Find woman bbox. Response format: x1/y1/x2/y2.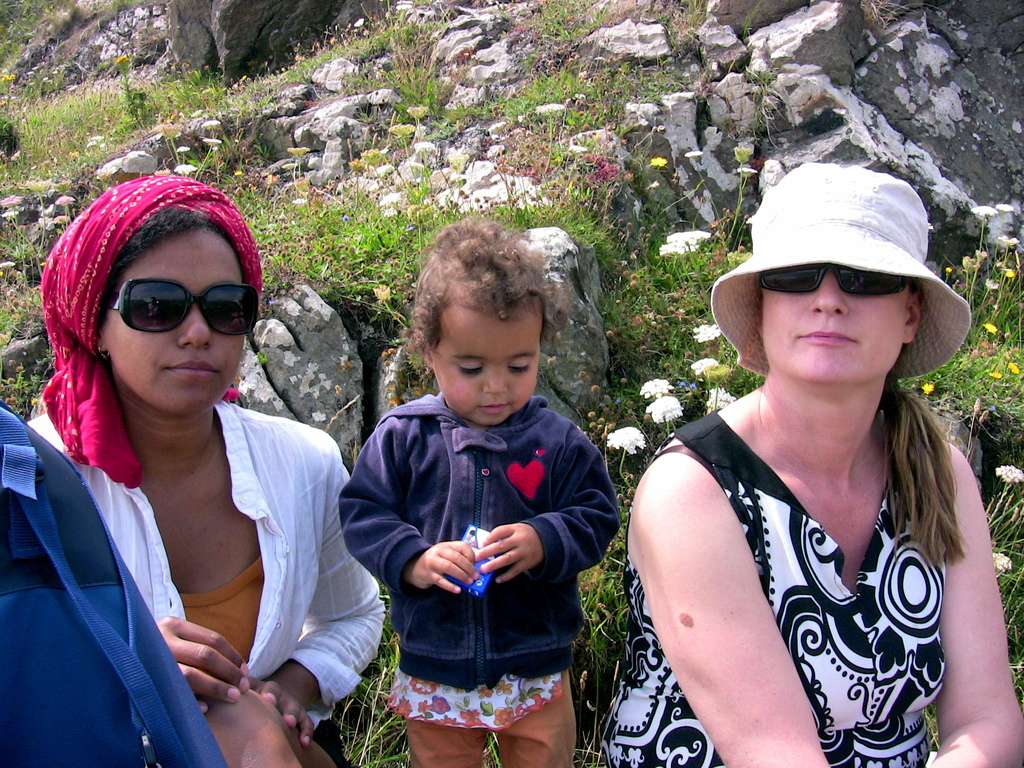
22/175/388/767.
